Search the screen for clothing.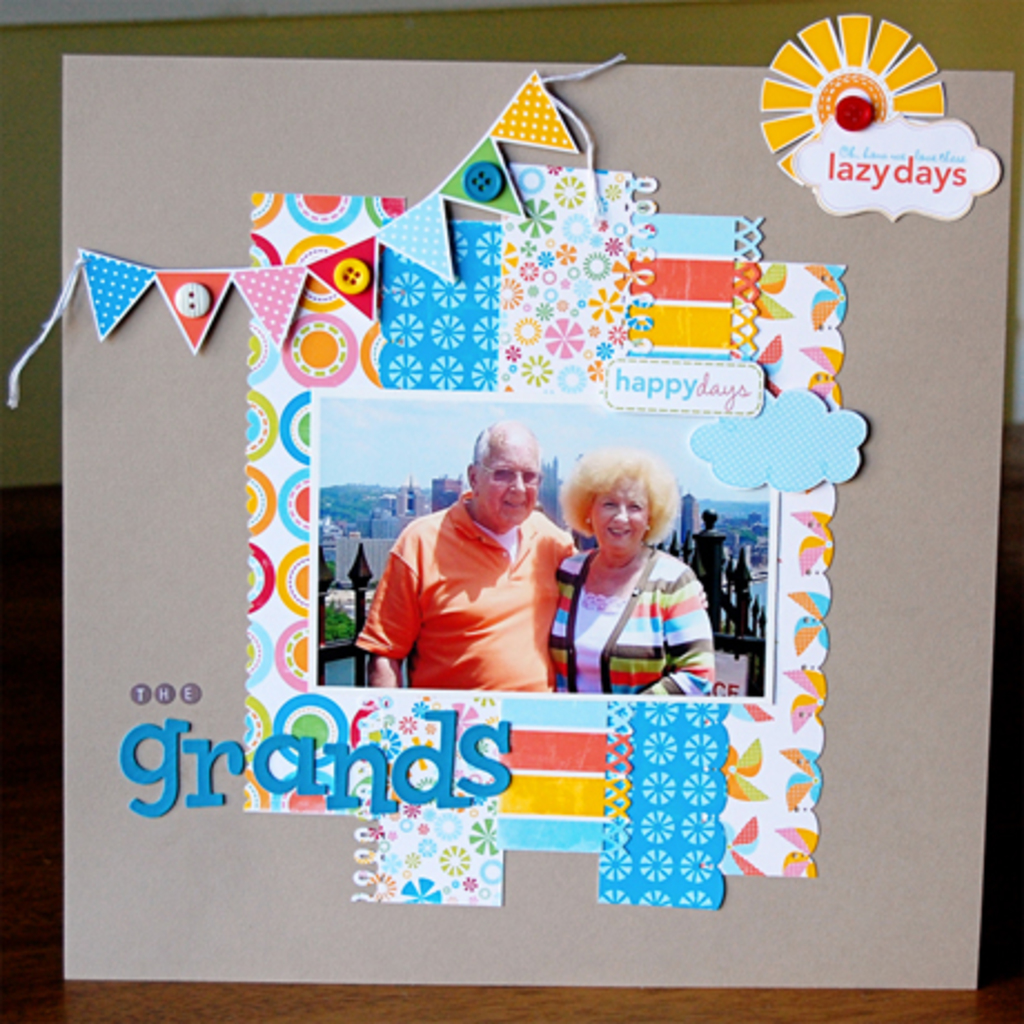
Found at select_region(356, 470, 581, 697).
